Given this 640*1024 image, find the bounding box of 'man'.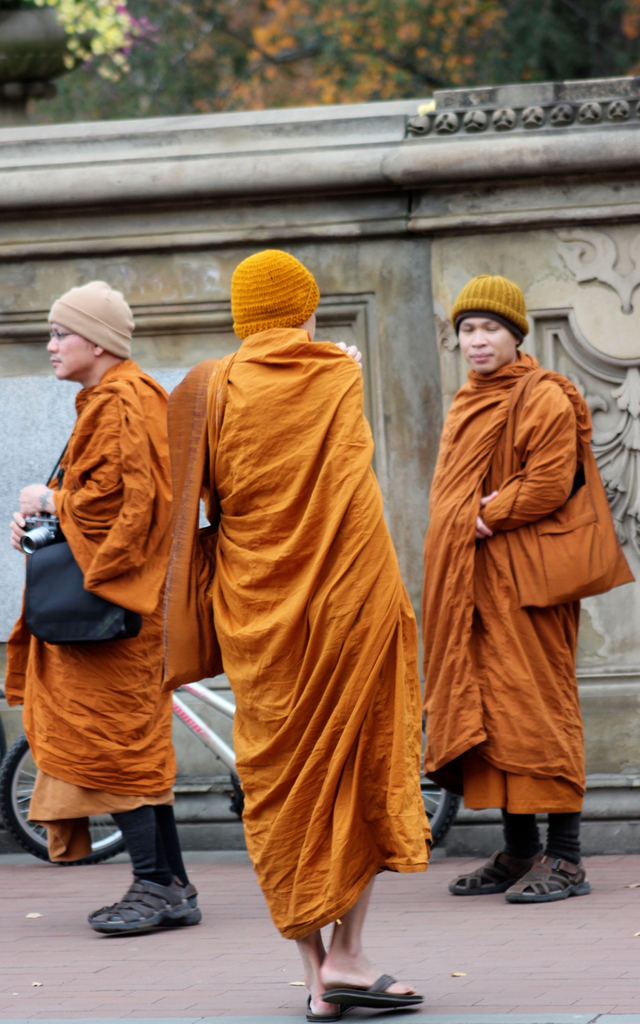
x1=410 y1=258 x2=614 y2=907.
